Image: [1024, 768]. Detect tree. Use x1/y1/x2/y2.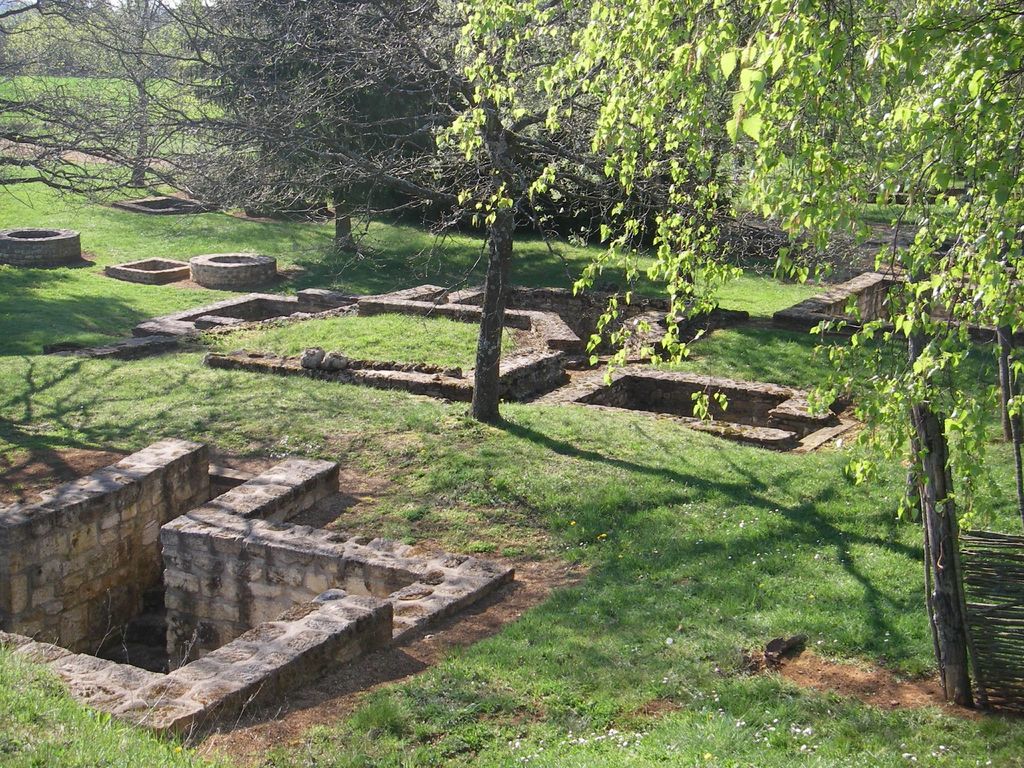
445/0/1023/708.
